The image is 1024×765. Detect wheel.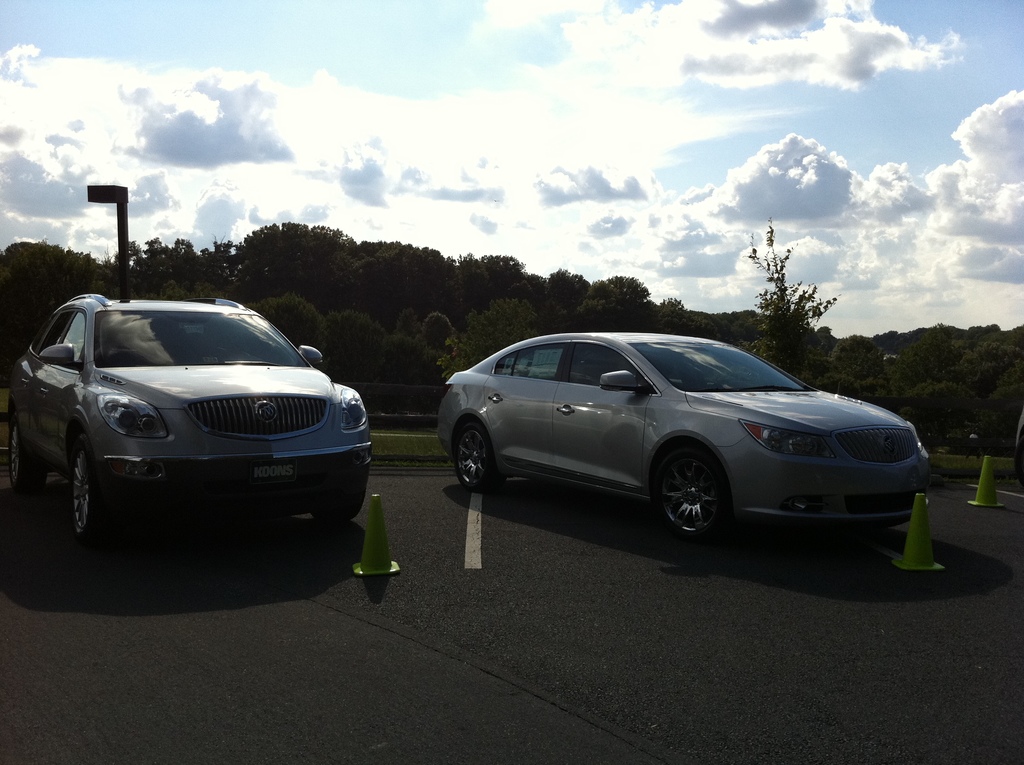
Detection: select_region(321, 487, 360, 515).
